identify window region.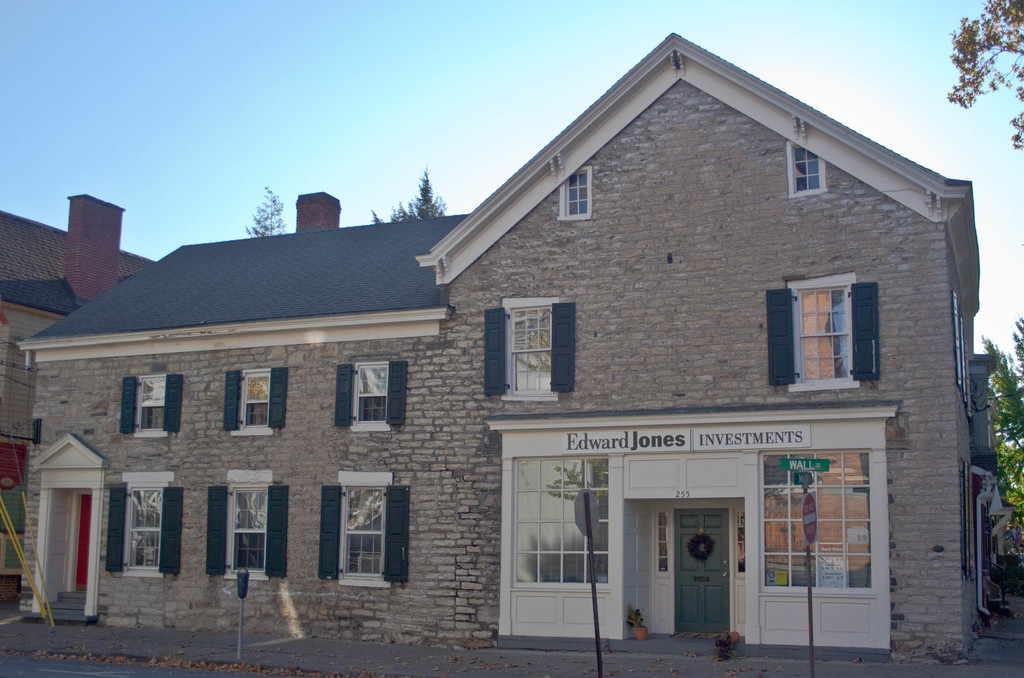
Region: [465,300,578,404].
